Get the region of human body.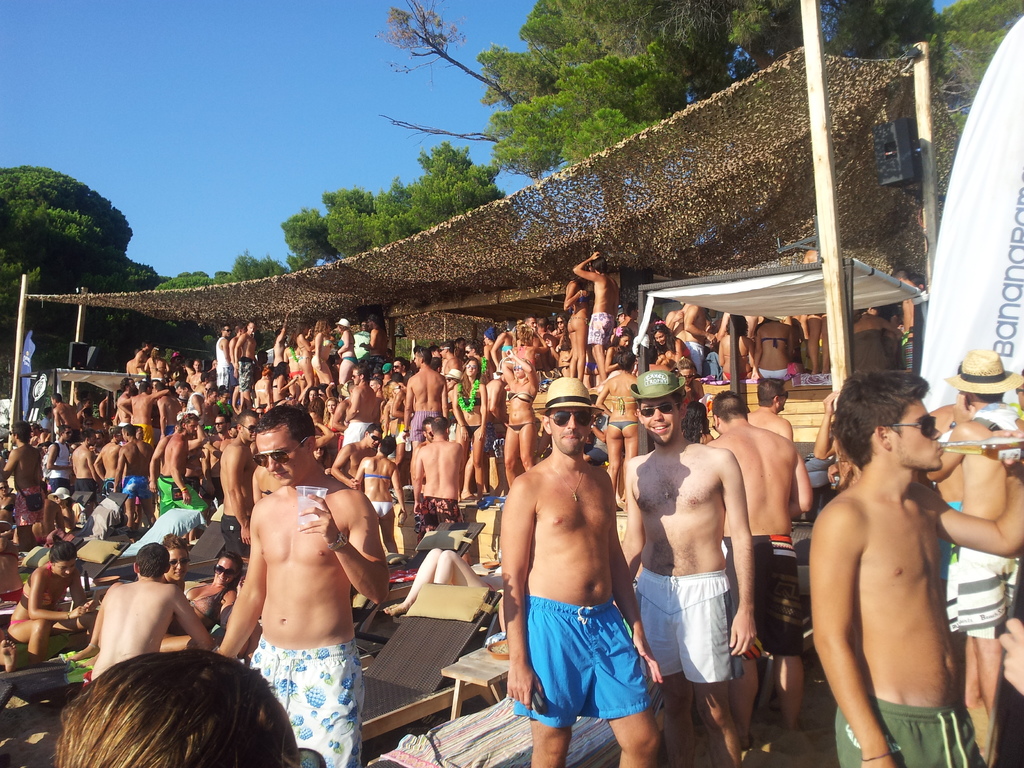
box(175, 575, 242, 625).
